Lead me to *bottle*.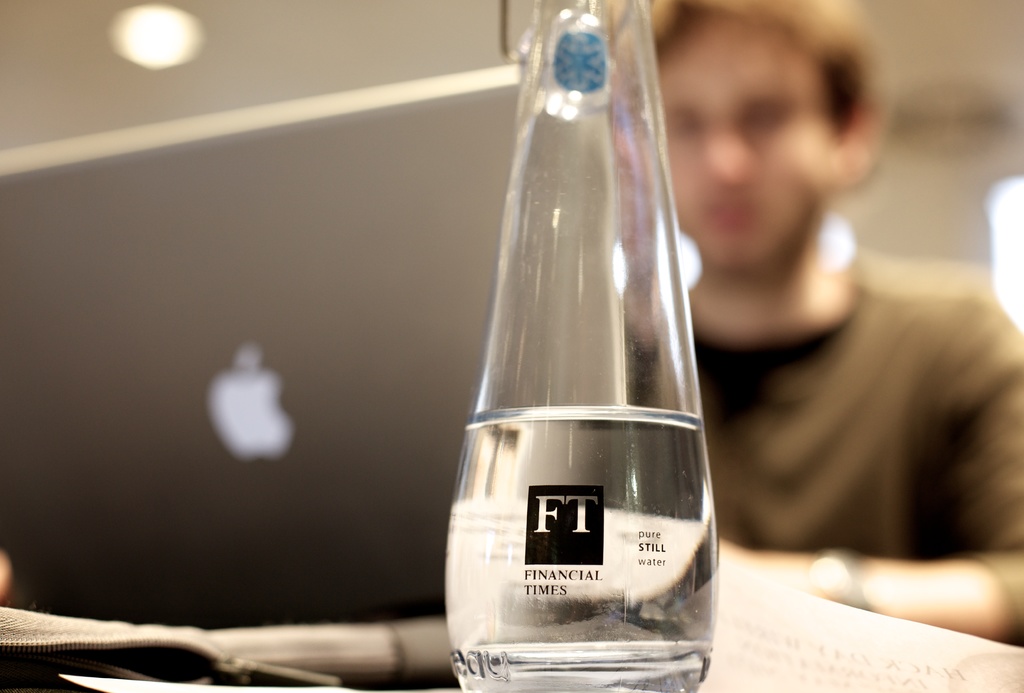
Lead to 440:13:717:668.
